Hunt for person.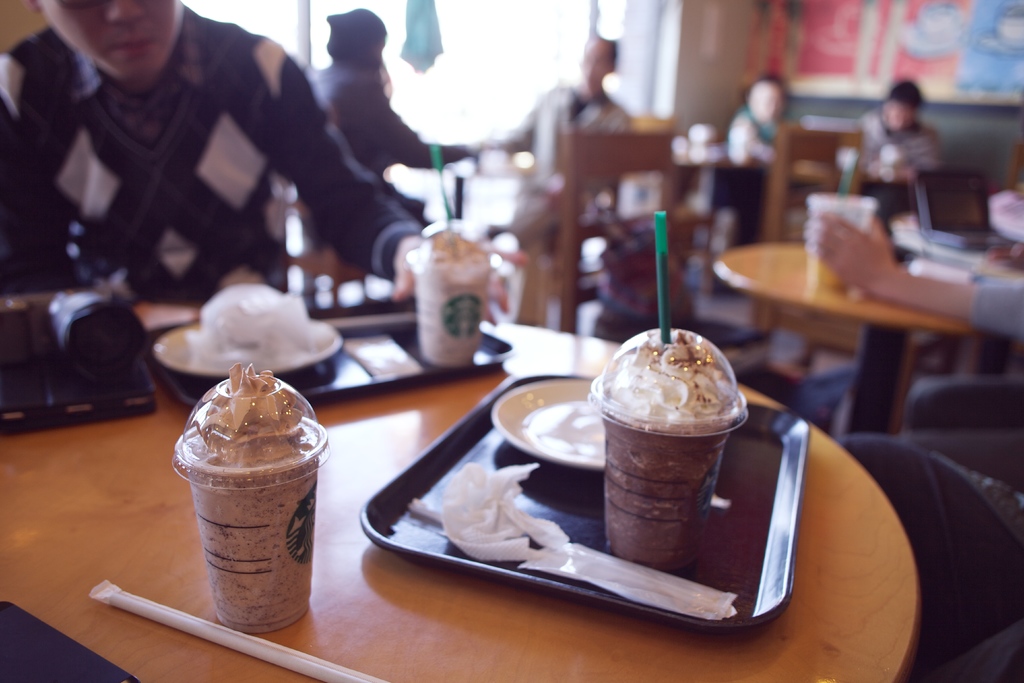
Hunted down at 811/210/1023/493.
